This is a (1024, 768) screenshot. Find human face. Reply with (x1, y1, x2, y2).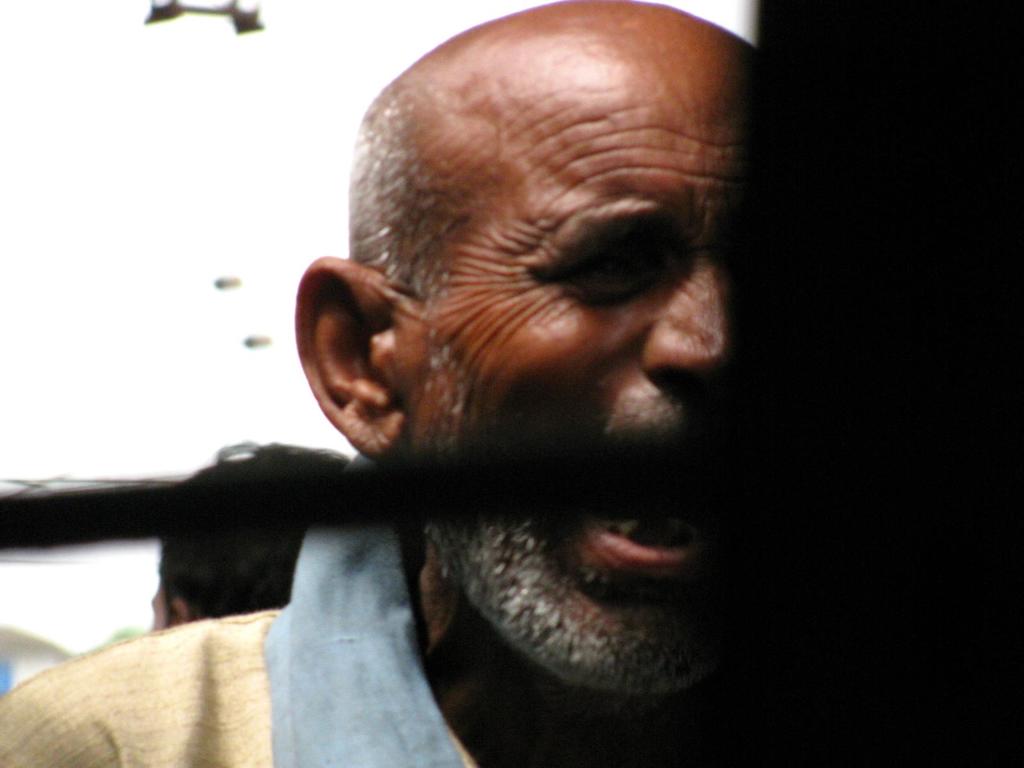
(427, 65, 757, 688).
